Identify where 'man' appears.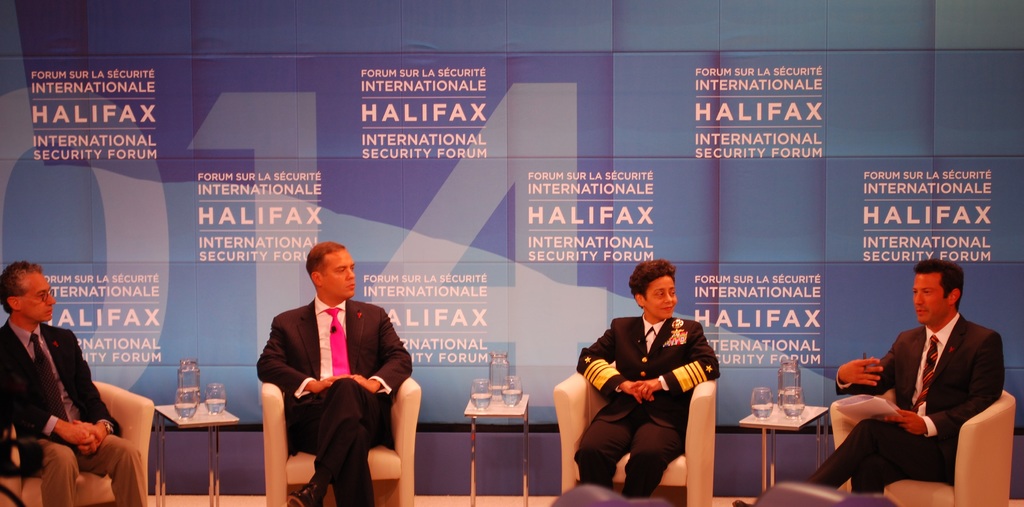
Appears at rect(575, 258, 721, 501).
